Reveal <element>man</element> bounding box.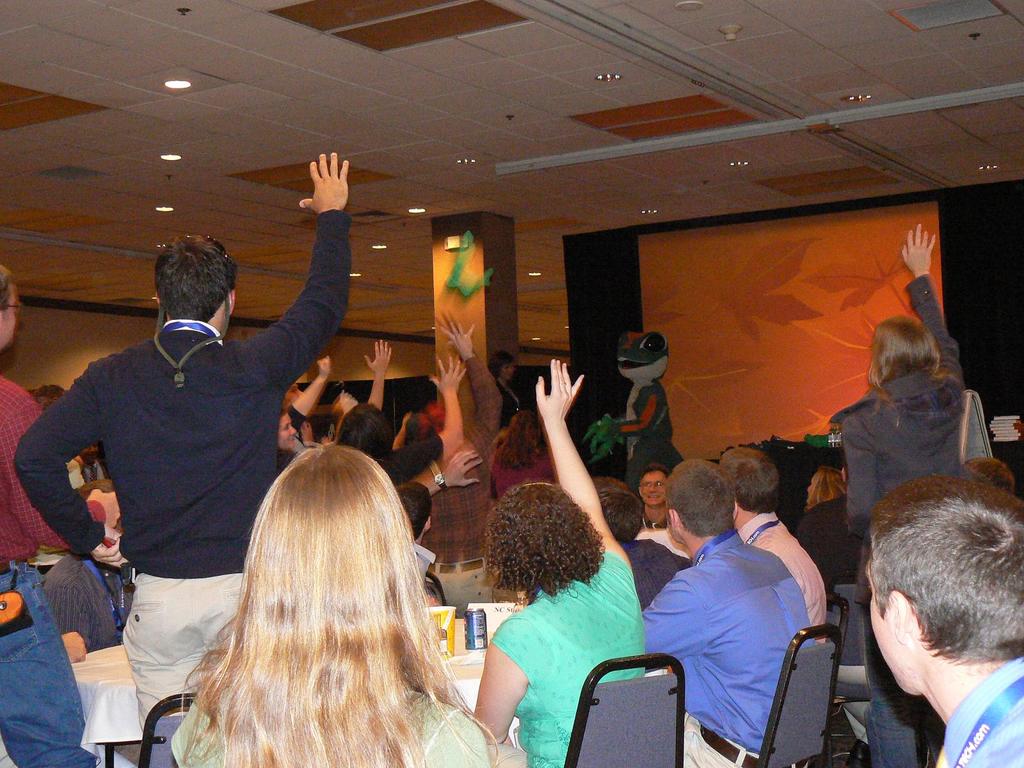
Revealed: 15/149/351/731.
